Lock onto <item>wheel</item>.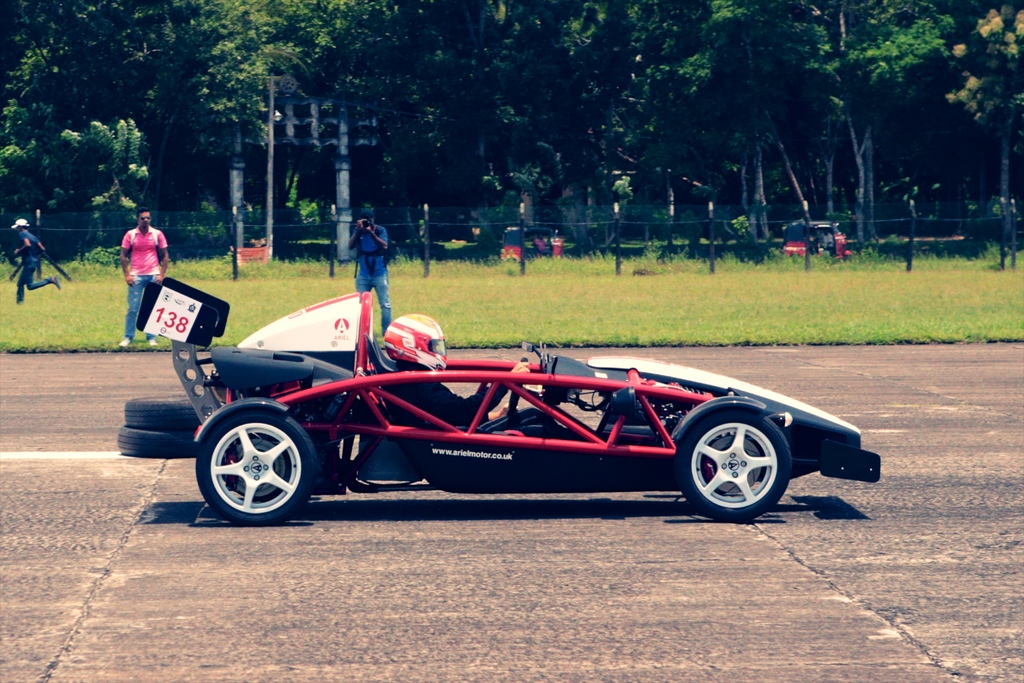
Locked: rect(506, 358, 527, 420).
